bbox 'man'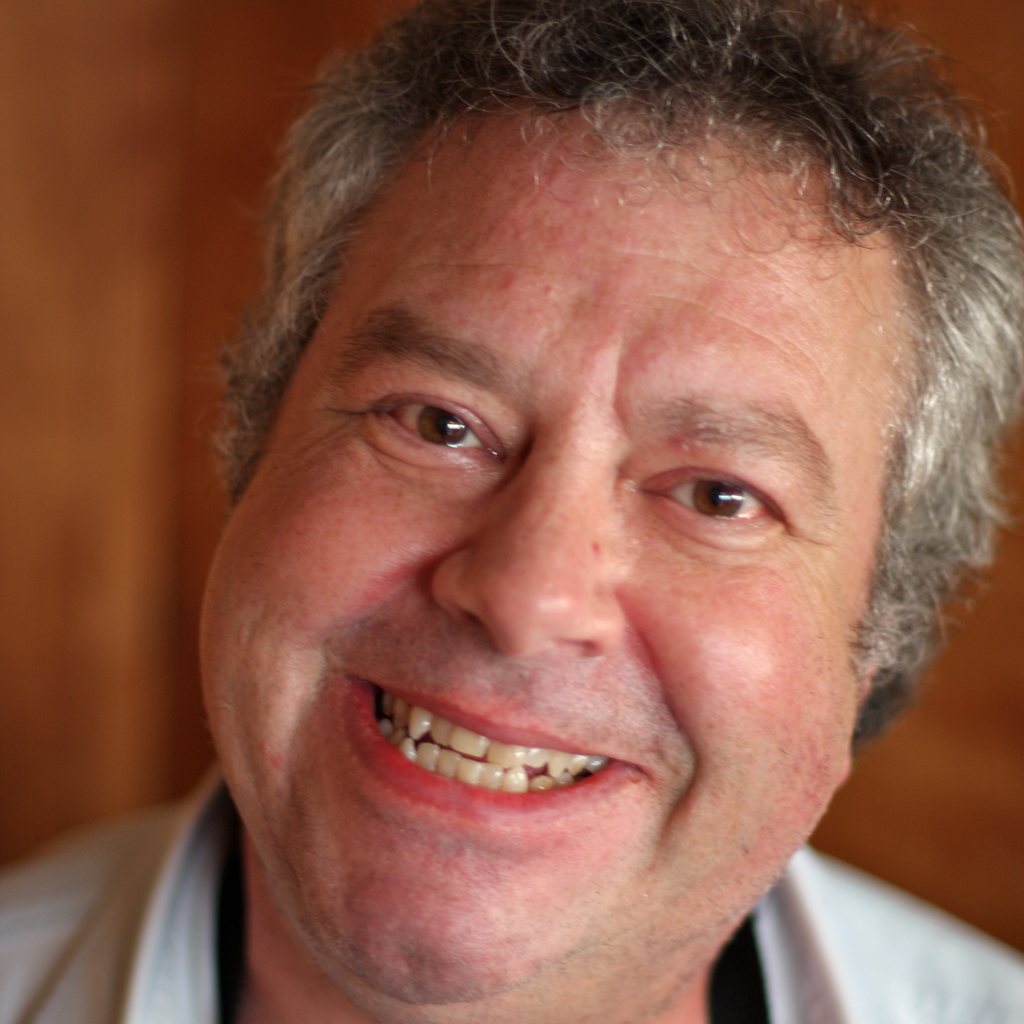
(91, 0, 1023, 1023)
